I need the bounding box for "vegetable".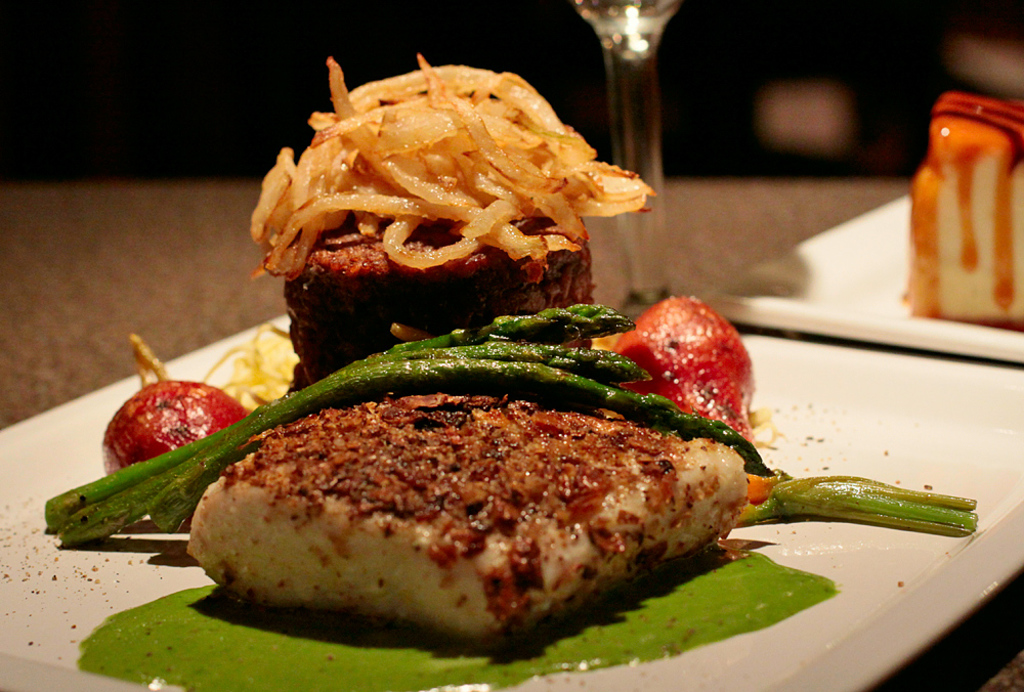
Here it is: (left=734, top=459, right=983, bottom=552).
